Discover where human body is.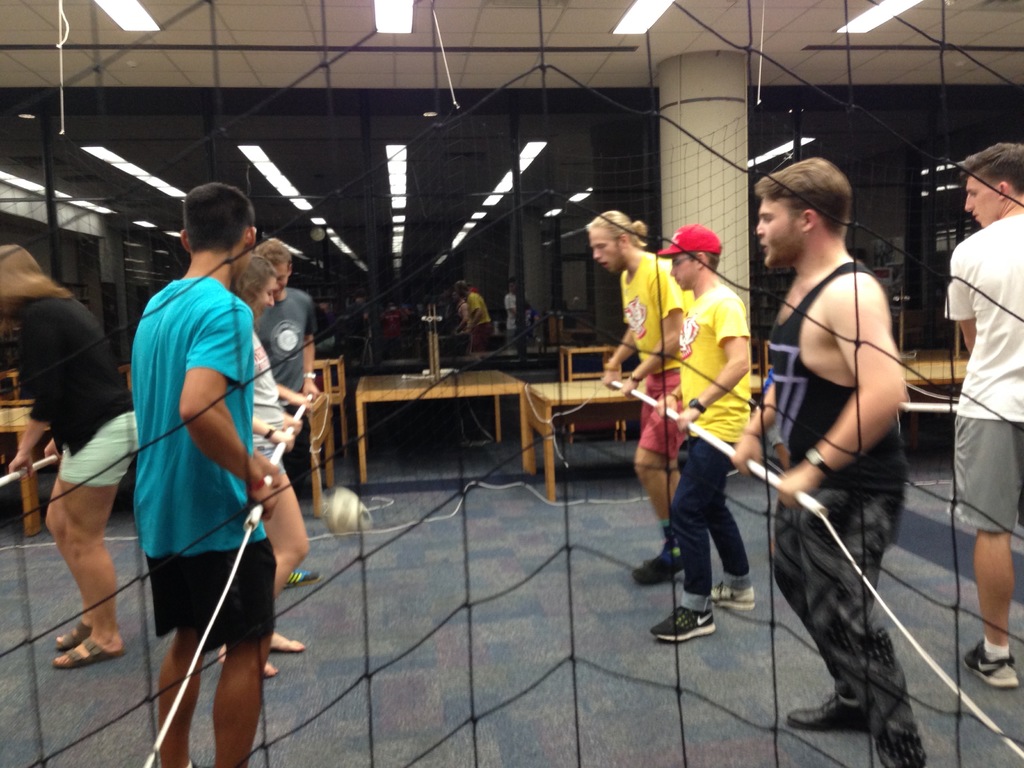
Discovered at region(5, 294, 140, 675).
